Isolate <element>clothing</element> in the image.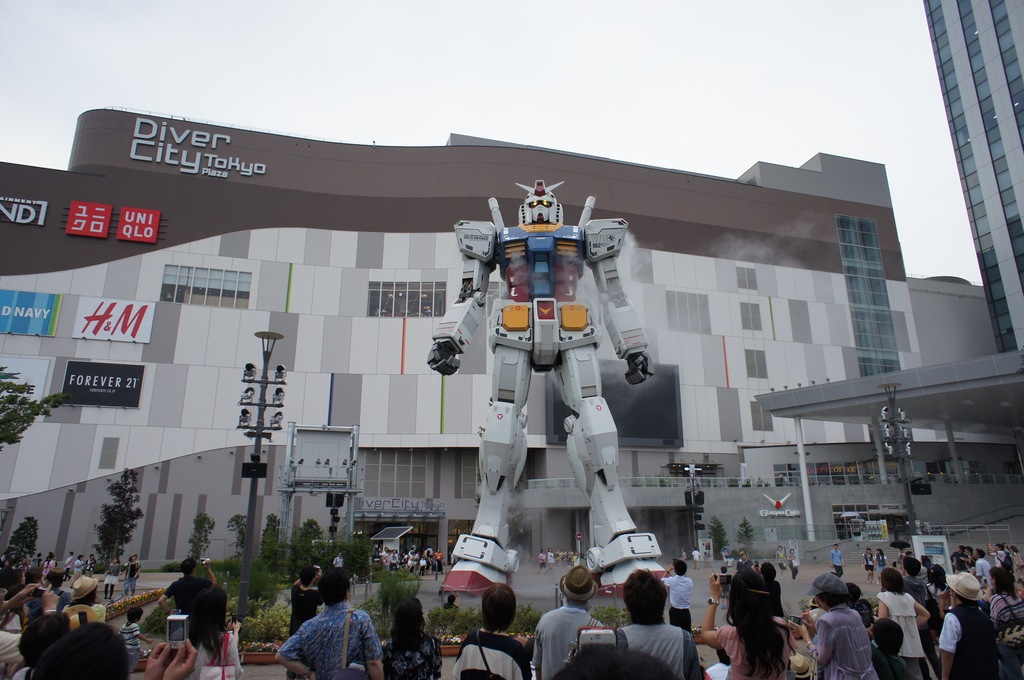
Isolated region: x1=281 y1=594 x2=364 y2=679.
